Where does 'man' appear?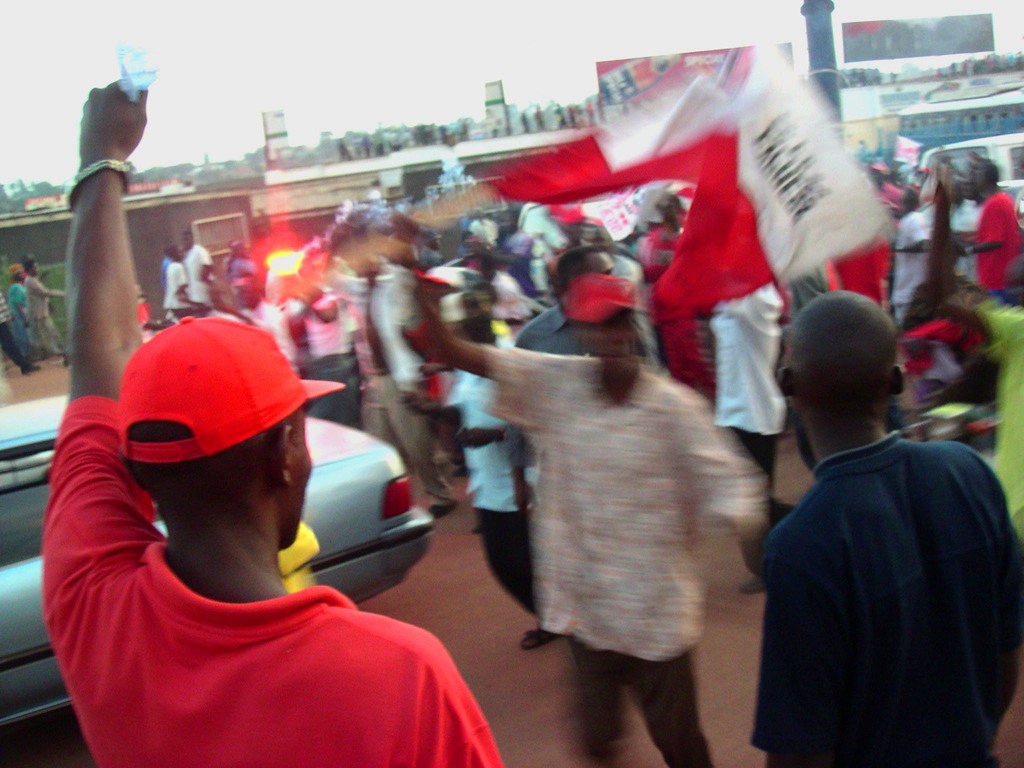
Appears at (23, 261, 70, 367).
